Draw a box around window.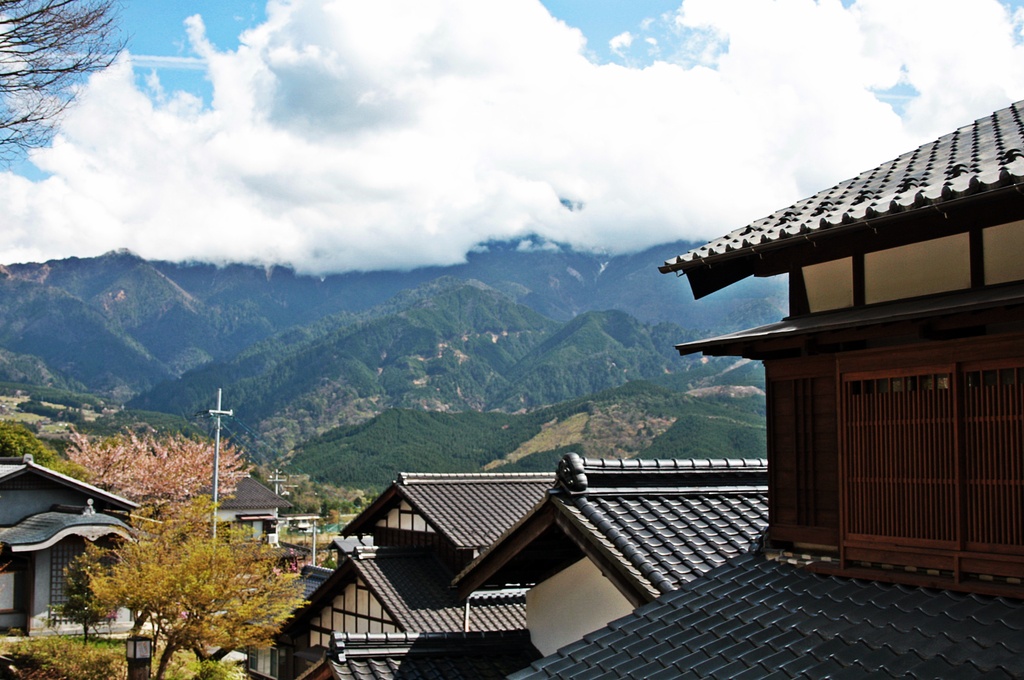
838 365 961 544.
